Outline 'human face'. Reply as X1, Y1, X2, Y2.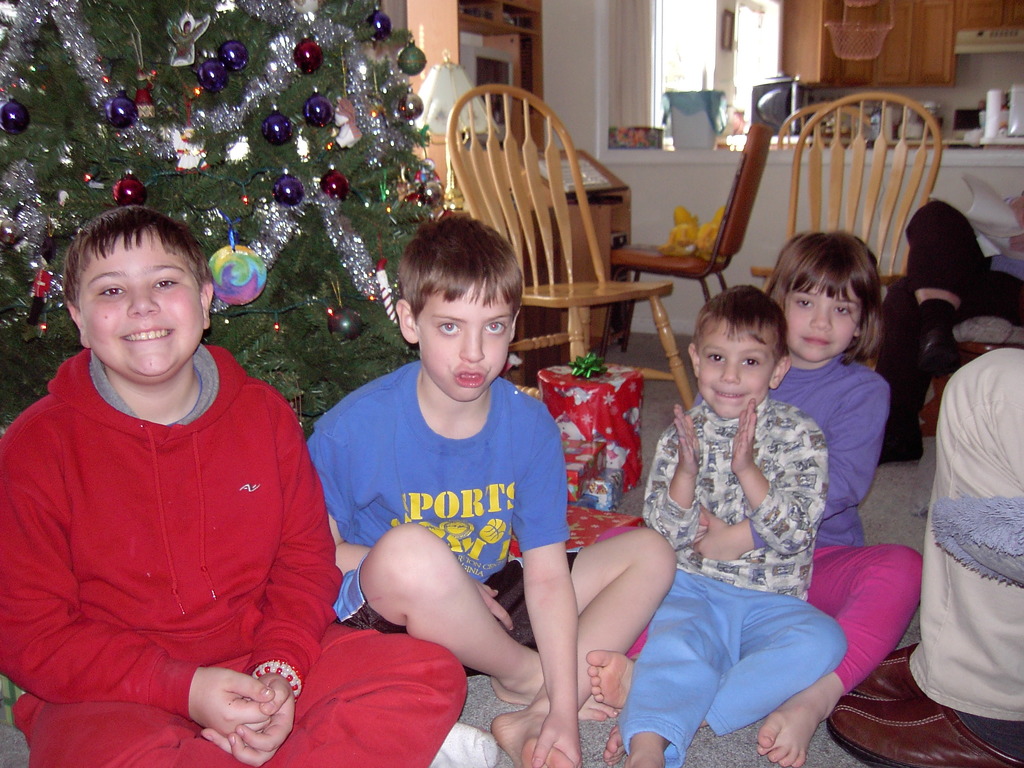
76, 224, 204, 380.
